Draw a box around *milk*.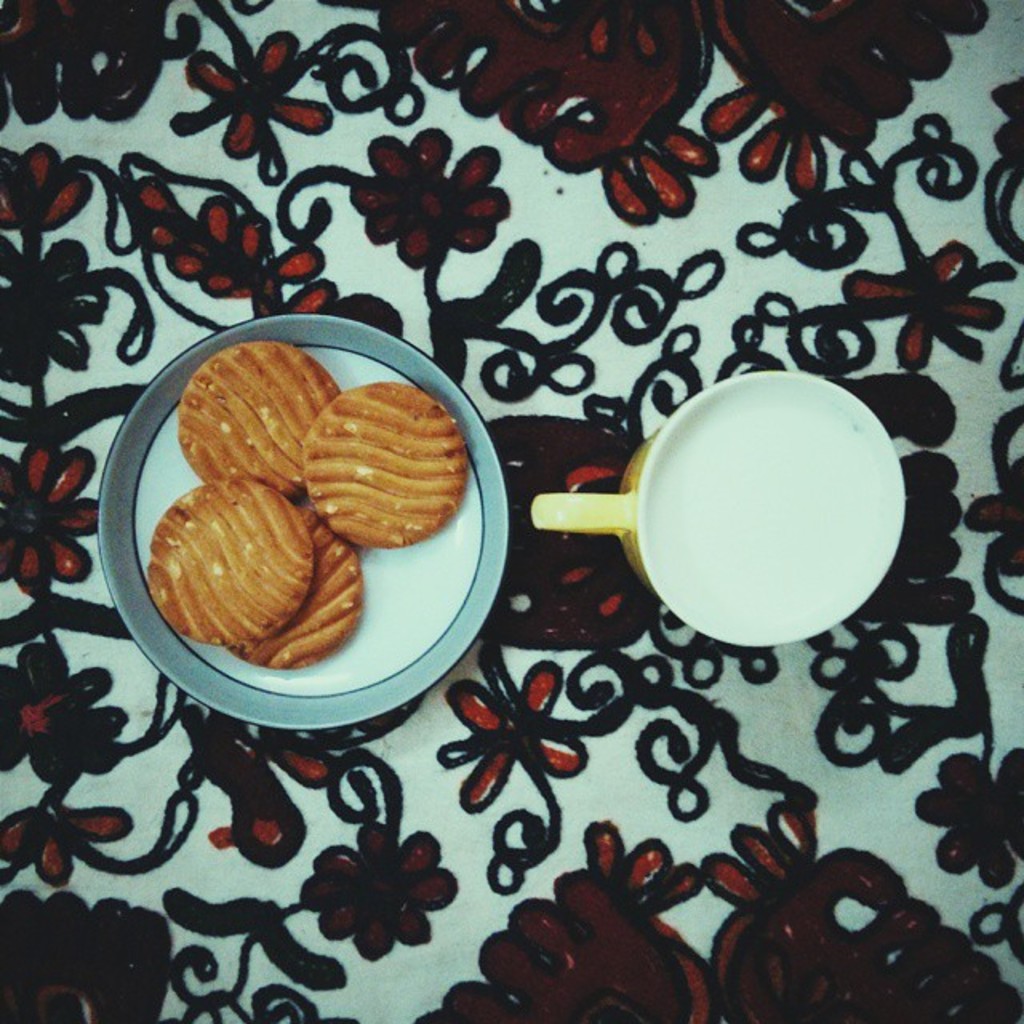
bbox=(642, 392, 896, 640).
